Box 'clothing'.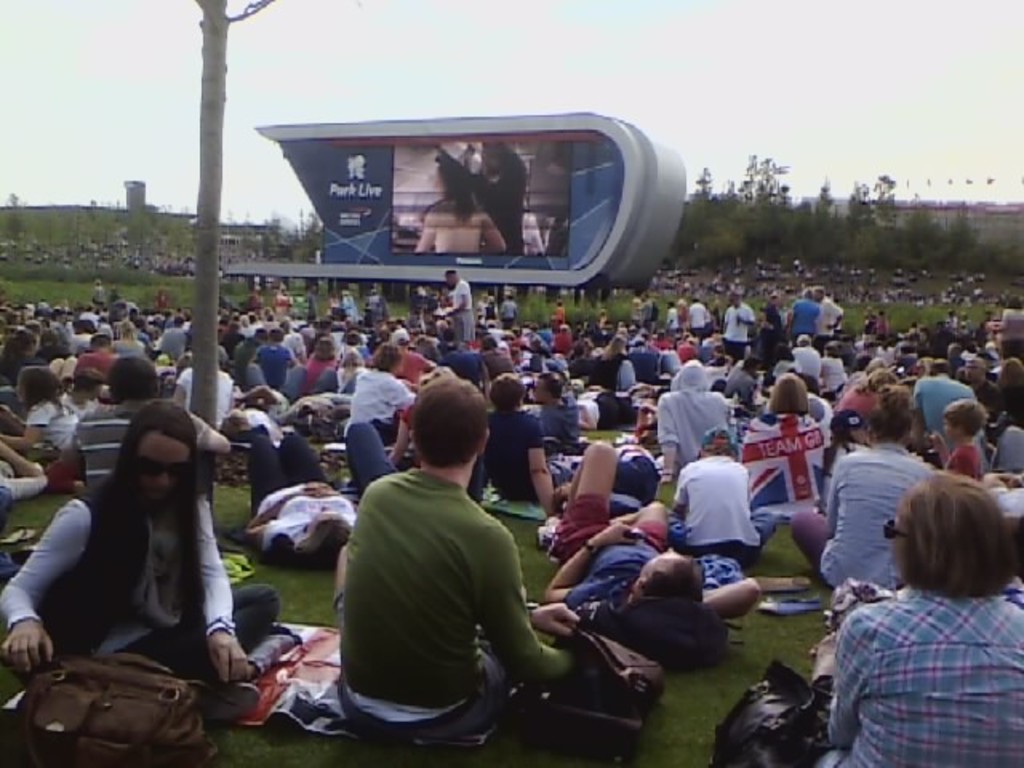
rect(549, 496, 674, 621).
